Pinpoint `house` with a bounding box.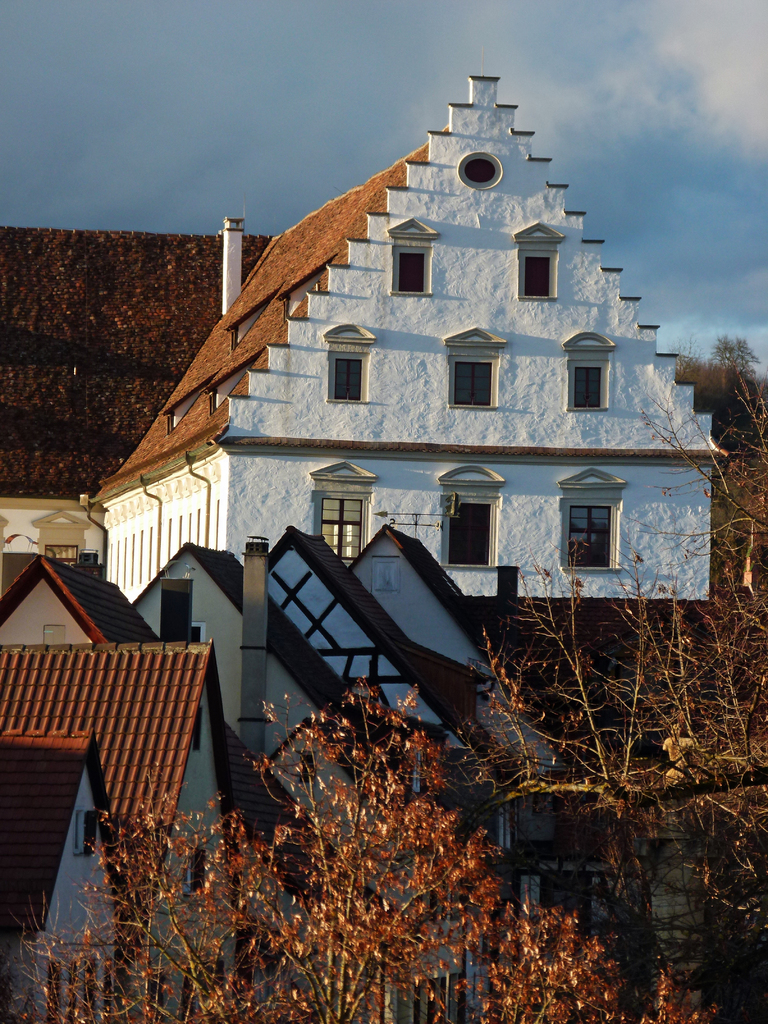
rect(0, 69, 728, 598).
